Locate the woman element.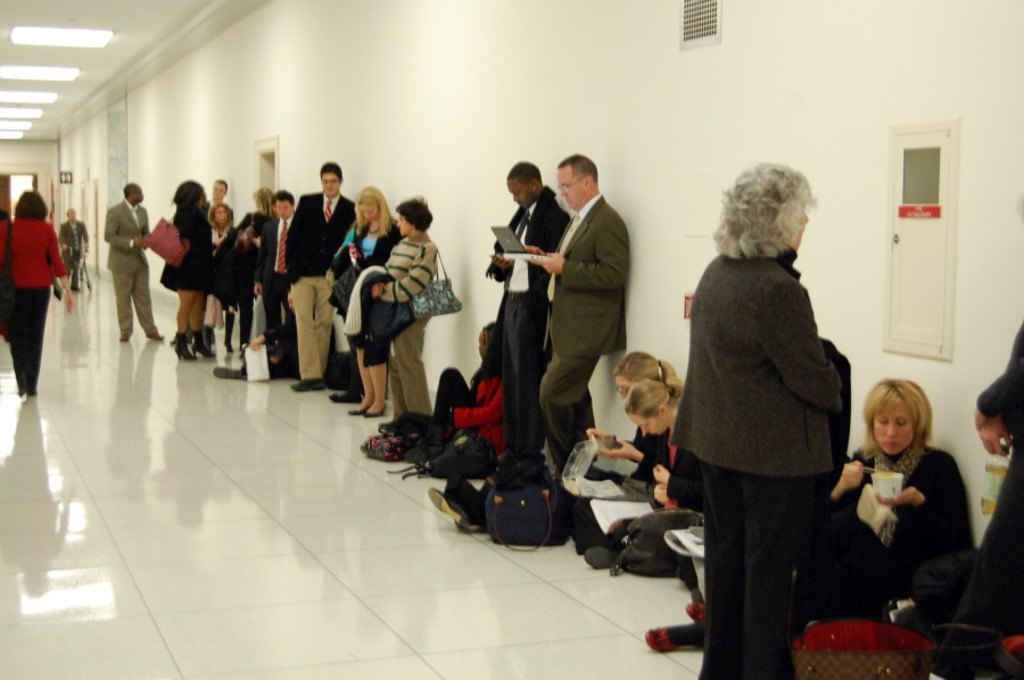
Element bbox: crop(328, 185, 400, 414).
